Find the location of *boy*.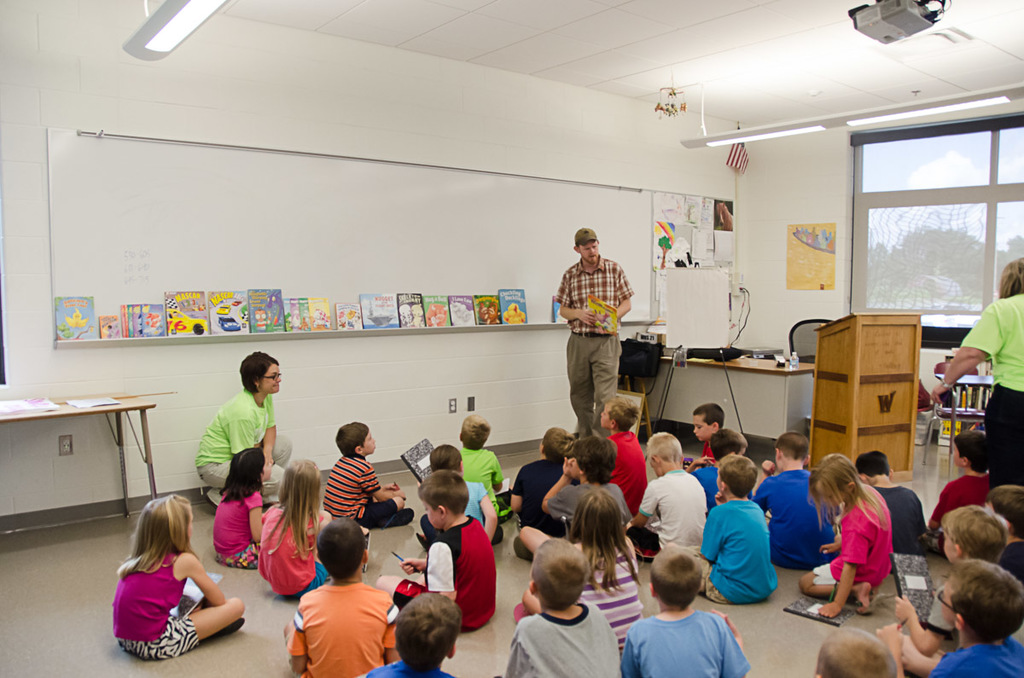
Location: (519,434,630,557).
